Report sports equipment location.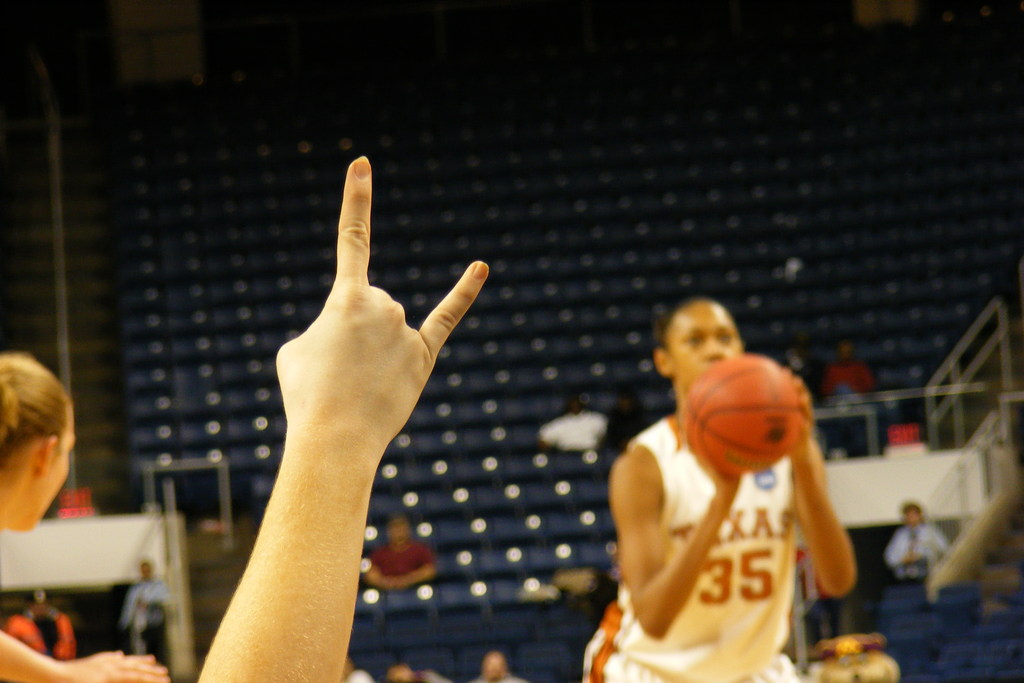
Report: <box>684,353,806,473</box>.
